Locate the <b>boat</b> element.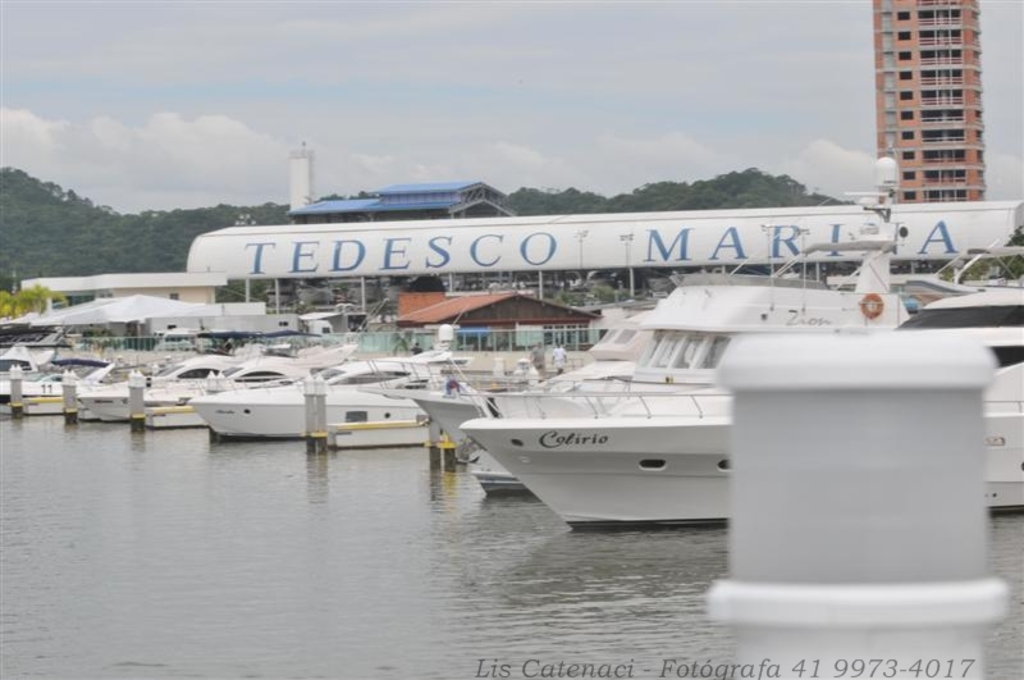
Element bbox: bbox=(413, 289, 673, 451).
